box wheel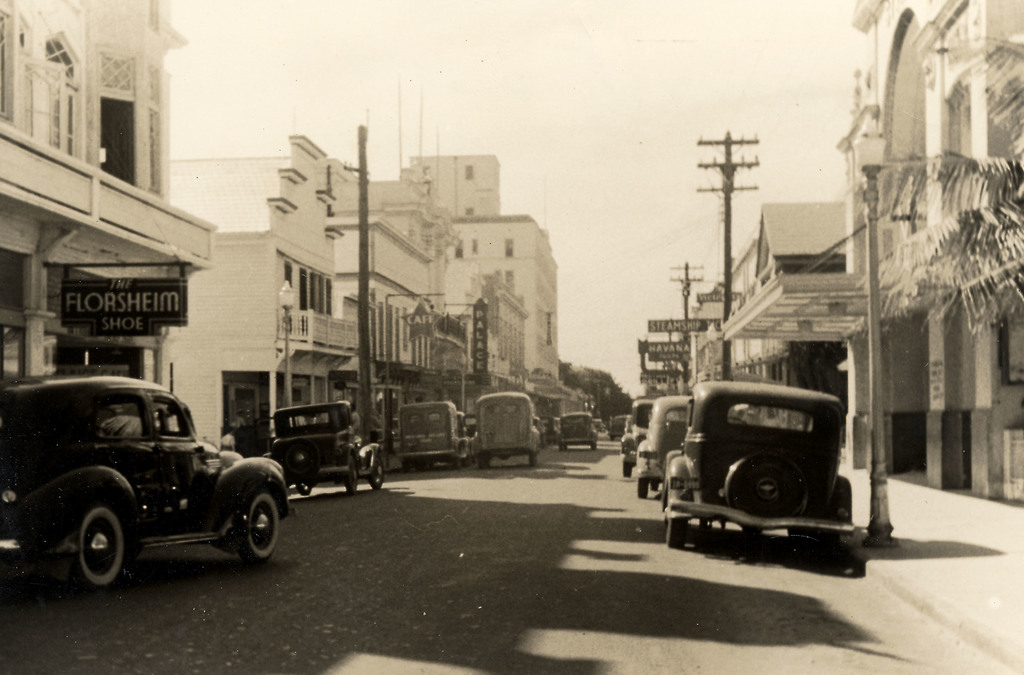
detection(400, 461, 412, 475)
